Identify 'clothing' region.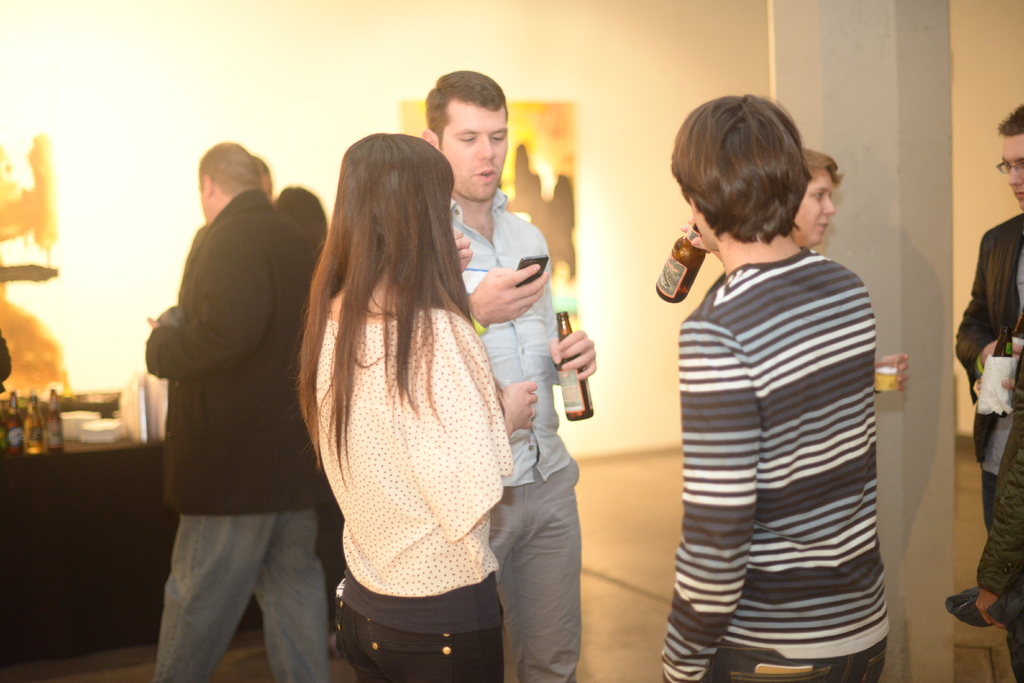
Region: (left=655, top=171, right=911, bottom=670).
